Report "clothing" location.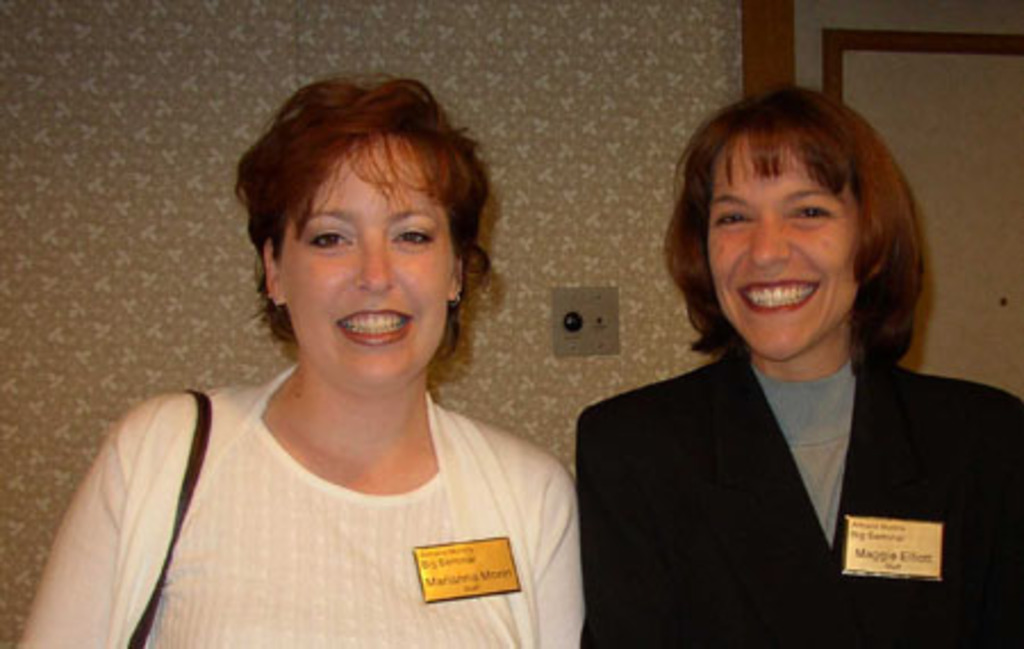
Report: {"x1": 14, "y1": 362, "x2": 589, "y2": 647}.
